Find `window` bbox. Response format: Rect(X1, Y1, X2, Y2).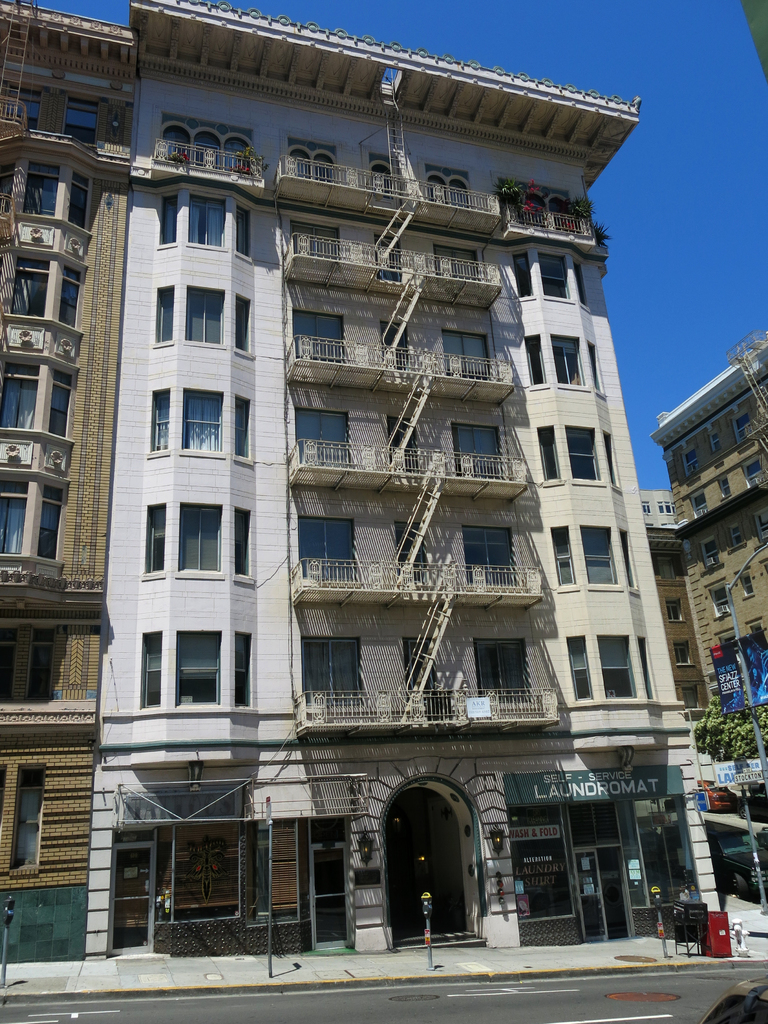
Rect(295, 225, 330, 264).
